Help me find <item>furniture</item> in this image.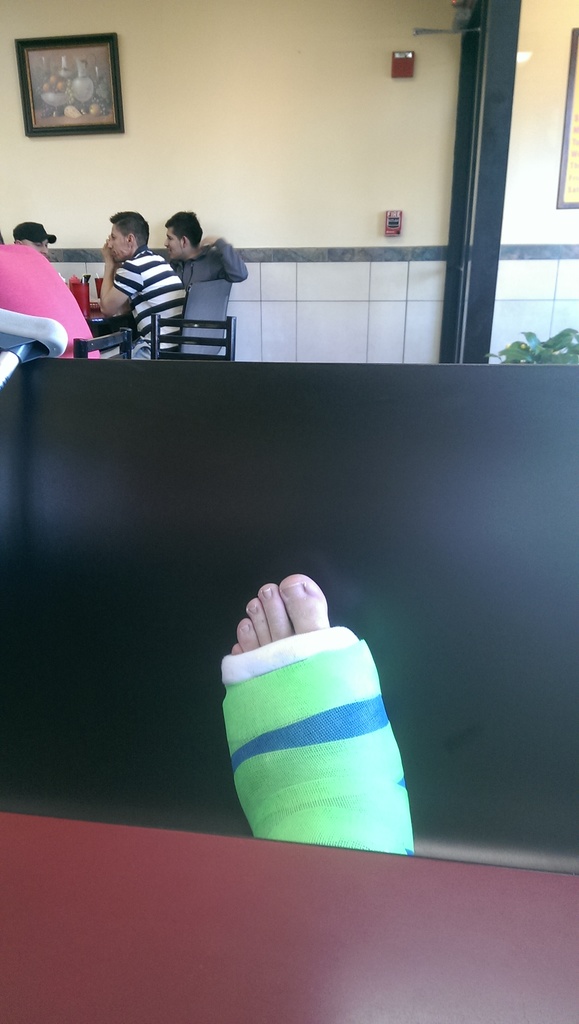
Found it: detection(86, 307, 108, 324).
